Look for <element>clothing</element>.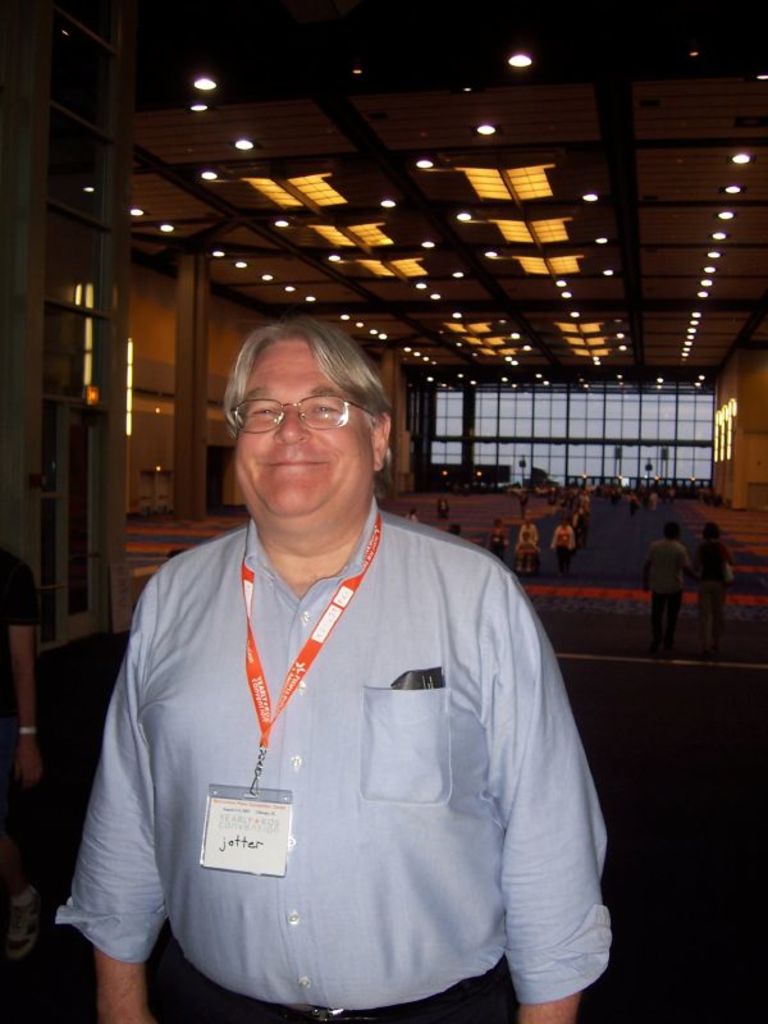
Found: bbox=(0, 552, 36, 890).
